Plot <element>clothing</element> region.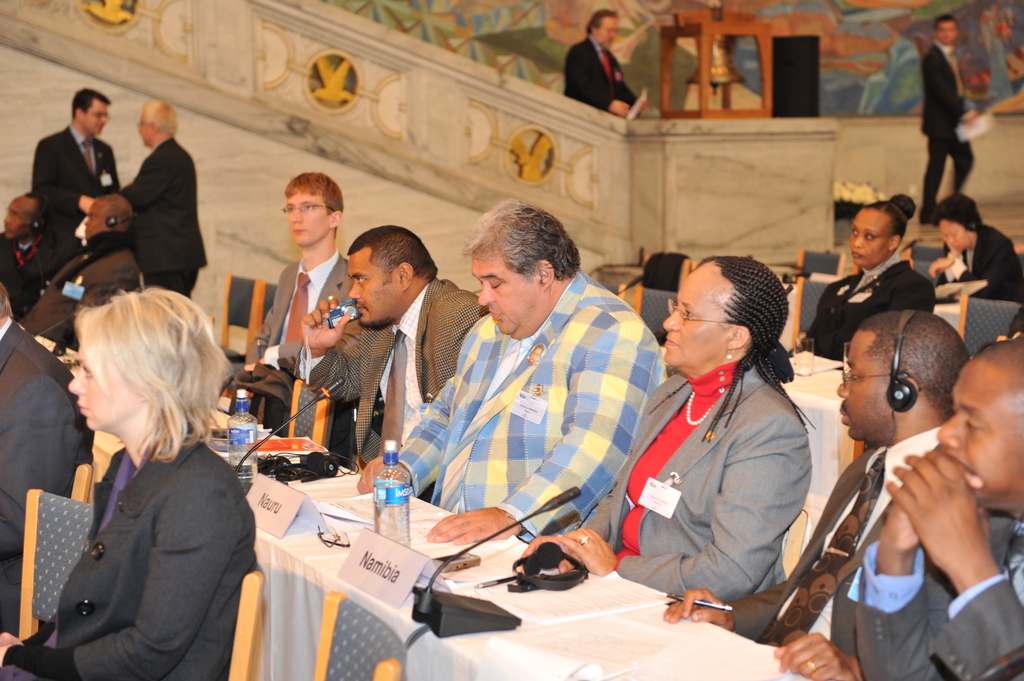
Plotted at detection(0, 423, 257, 679).
